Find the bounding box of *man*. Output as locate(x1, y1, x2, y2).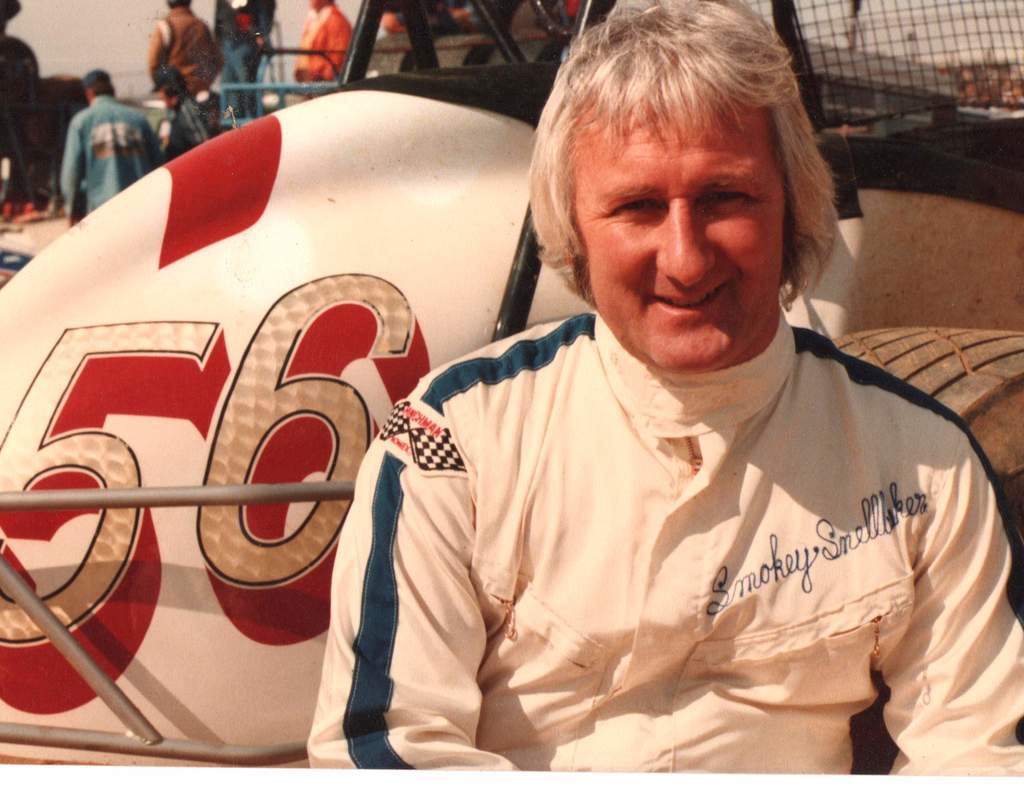
locate(145, 0, 223, 106).
